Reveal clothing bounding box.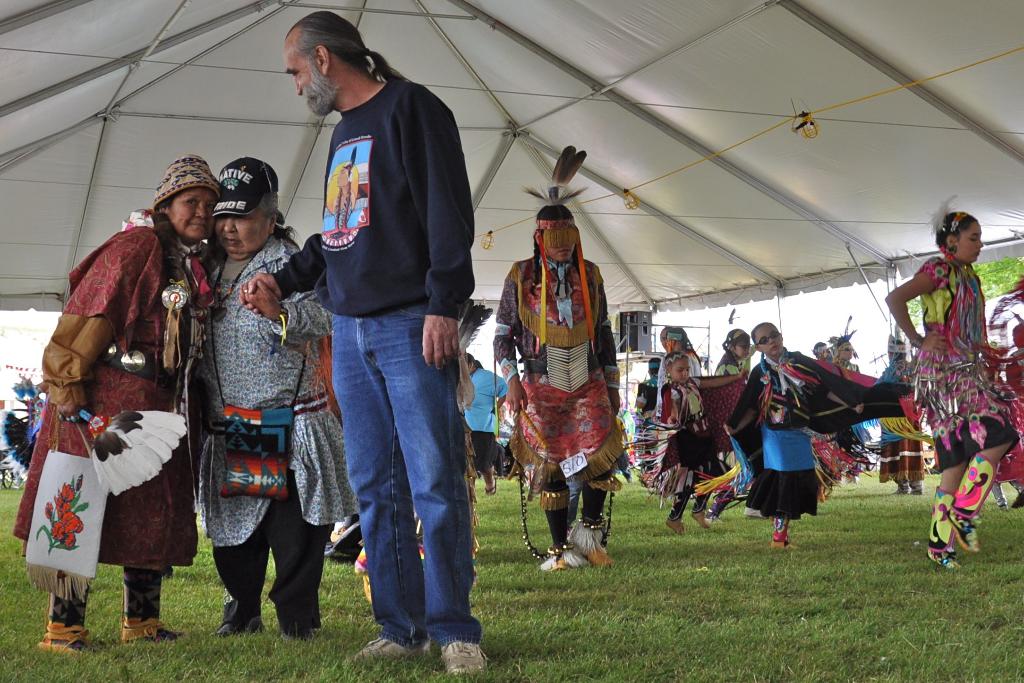
Revealed: [x1=270, y1=75, x2=483, y2=652].
